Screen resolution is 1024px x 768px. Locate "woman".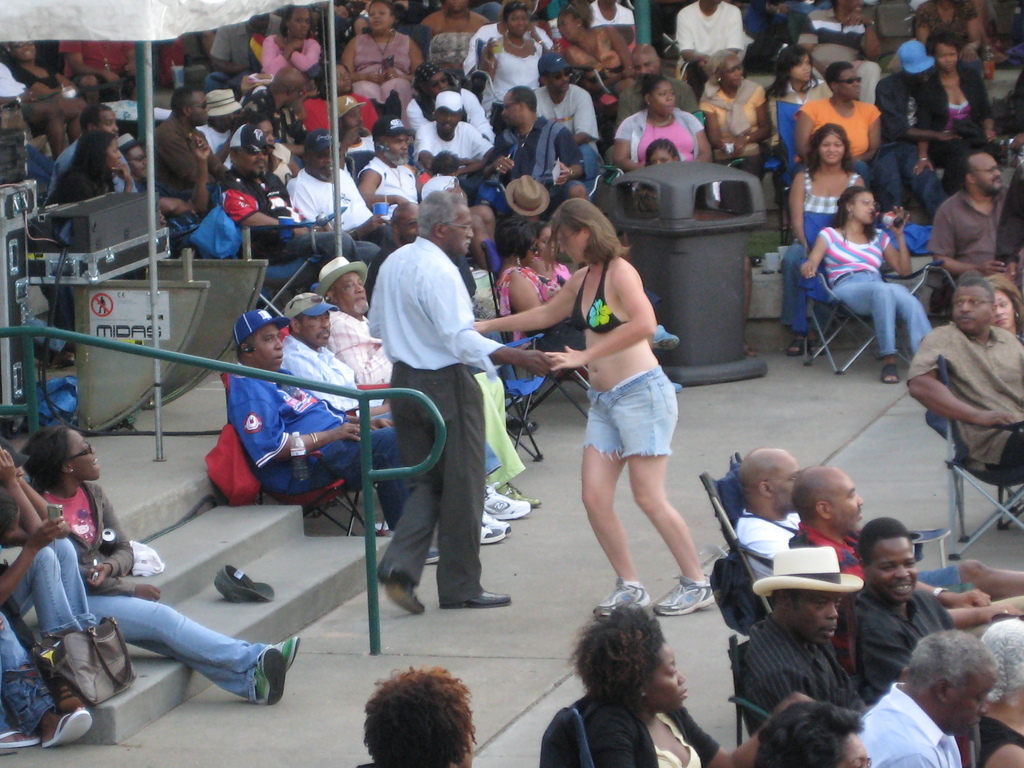
(552, 11, 644, 95).
